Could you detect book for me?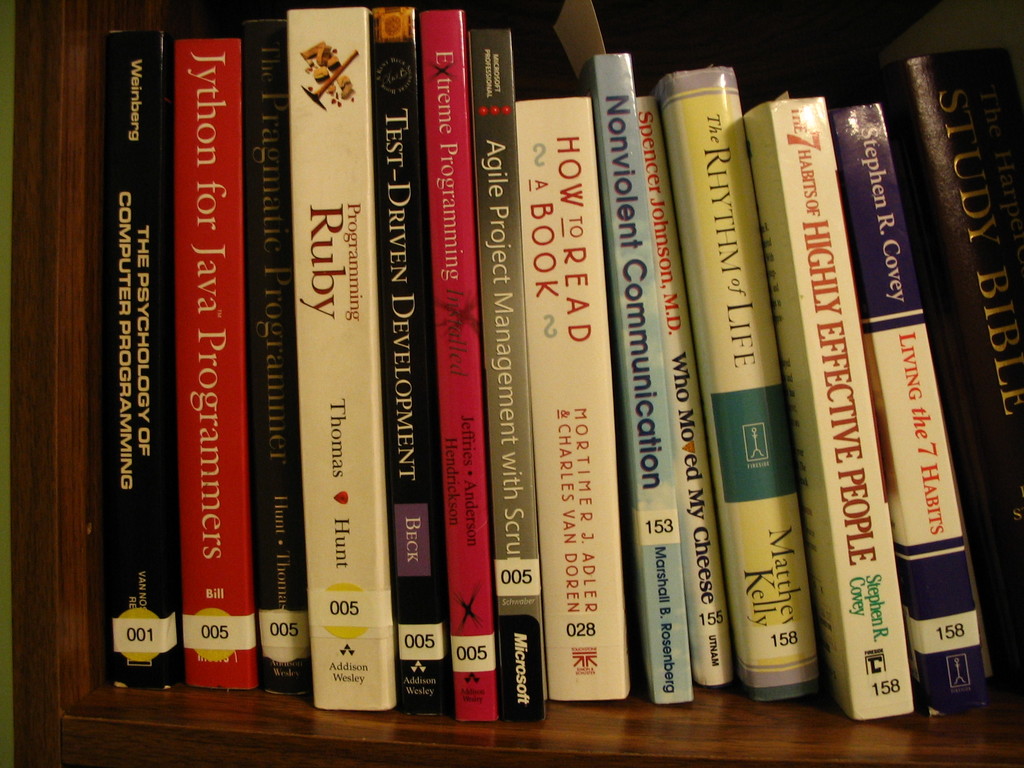
Detection result: left=473, top=26, right=546, bottom=718.
